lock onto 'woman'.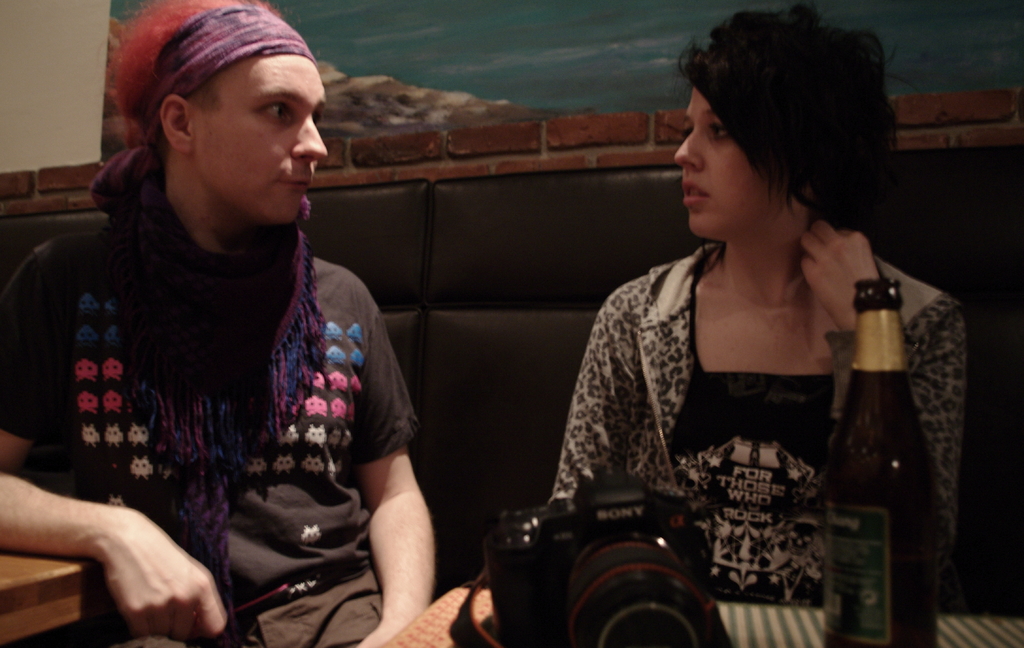
Locked: bbox(502, 40, 931, 633).
